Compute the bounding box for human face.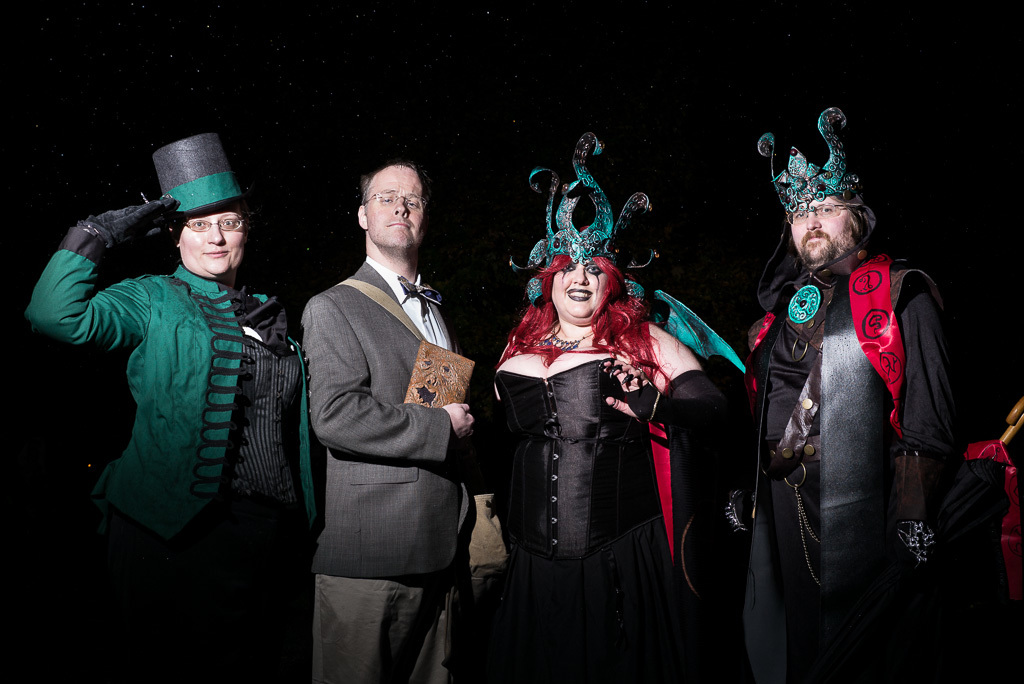
360, 169, 424, 251.
